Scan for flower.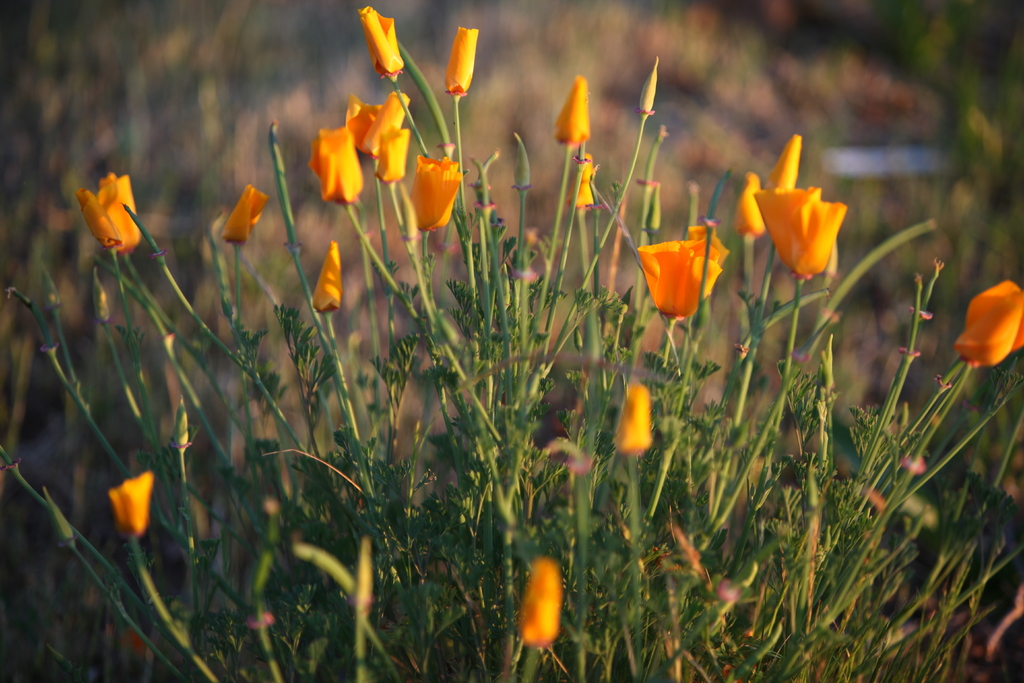
Scan result: crop(72, 174, 138, 253).
